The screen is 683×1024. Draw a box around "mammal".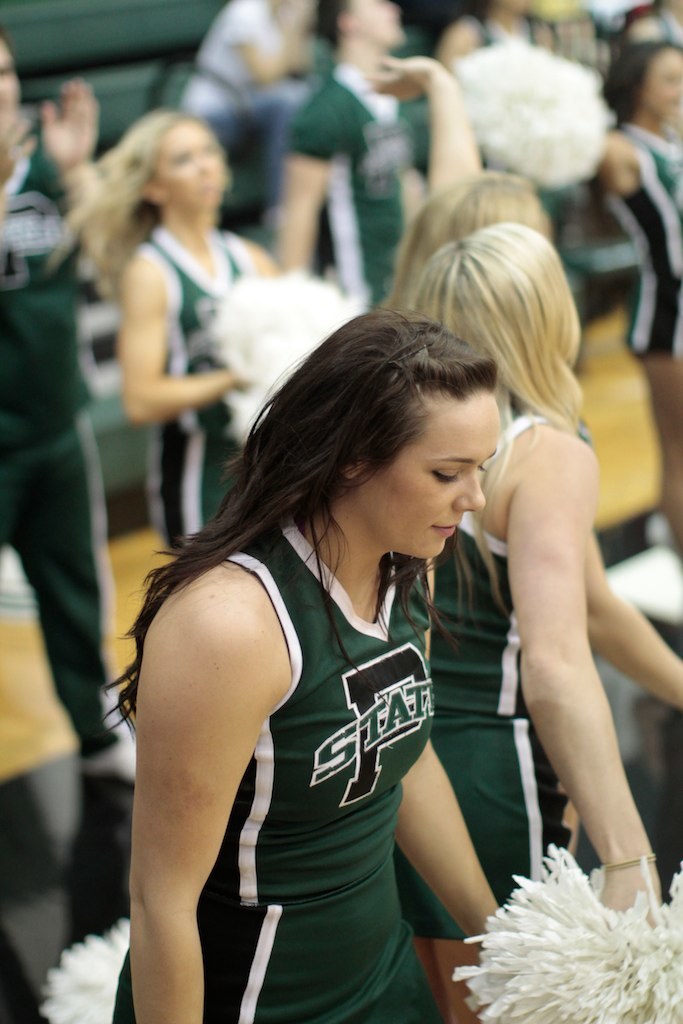
crop(0, 31, 136, 785).
